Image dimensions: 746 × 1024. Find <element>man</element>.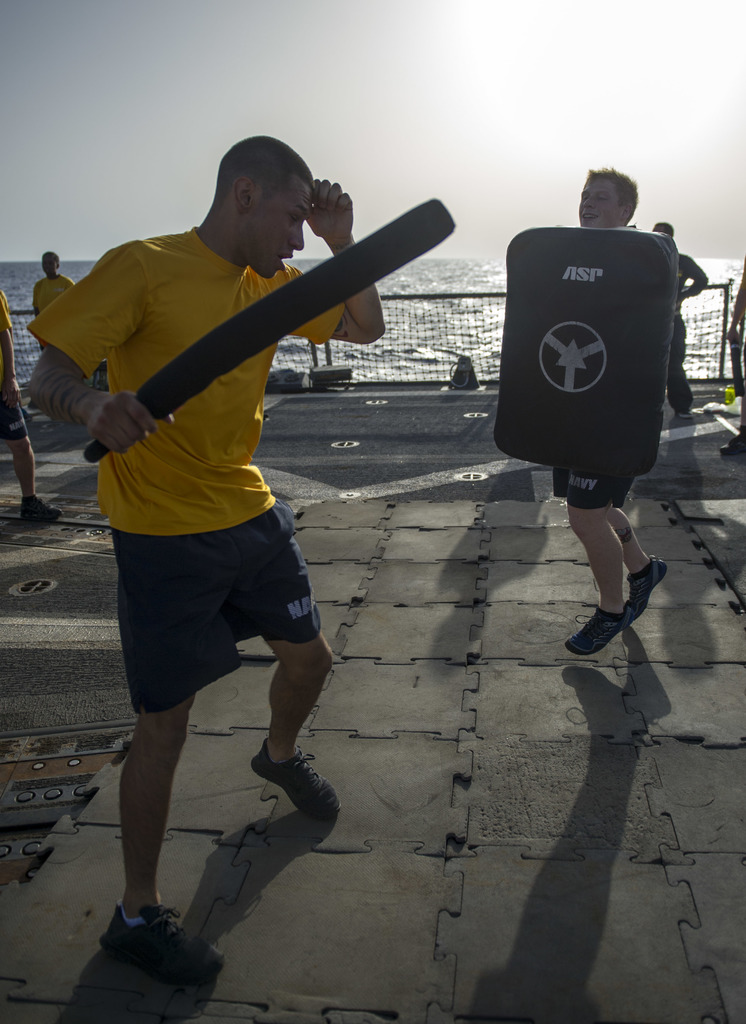
rect(56, 129, 390, 950).
